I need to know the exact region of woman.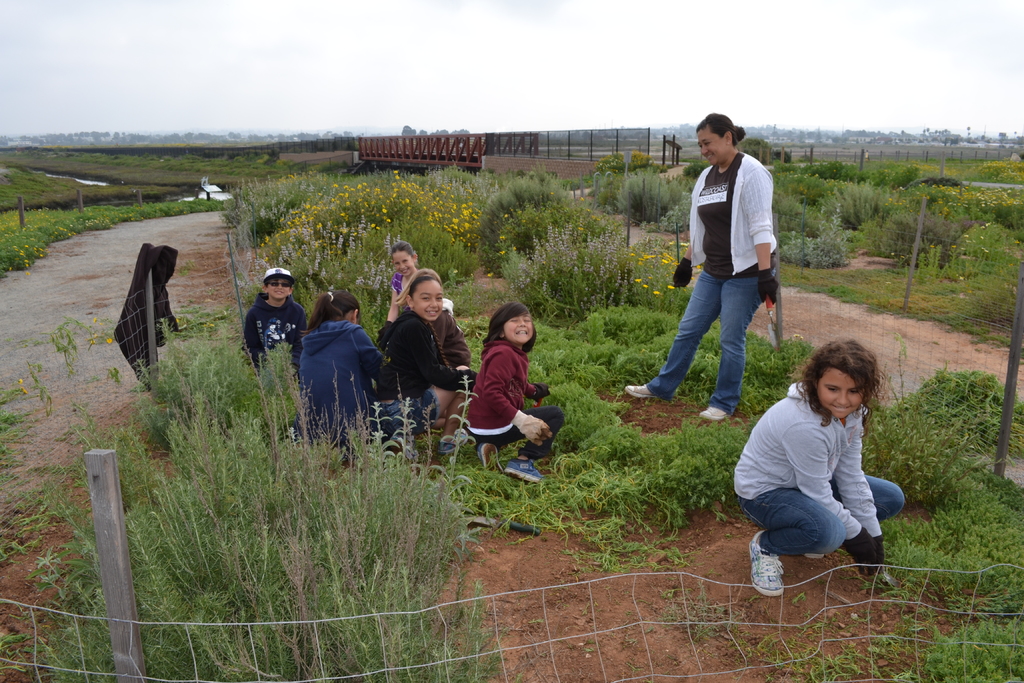
Region: region(625, 113, 780, 423).
